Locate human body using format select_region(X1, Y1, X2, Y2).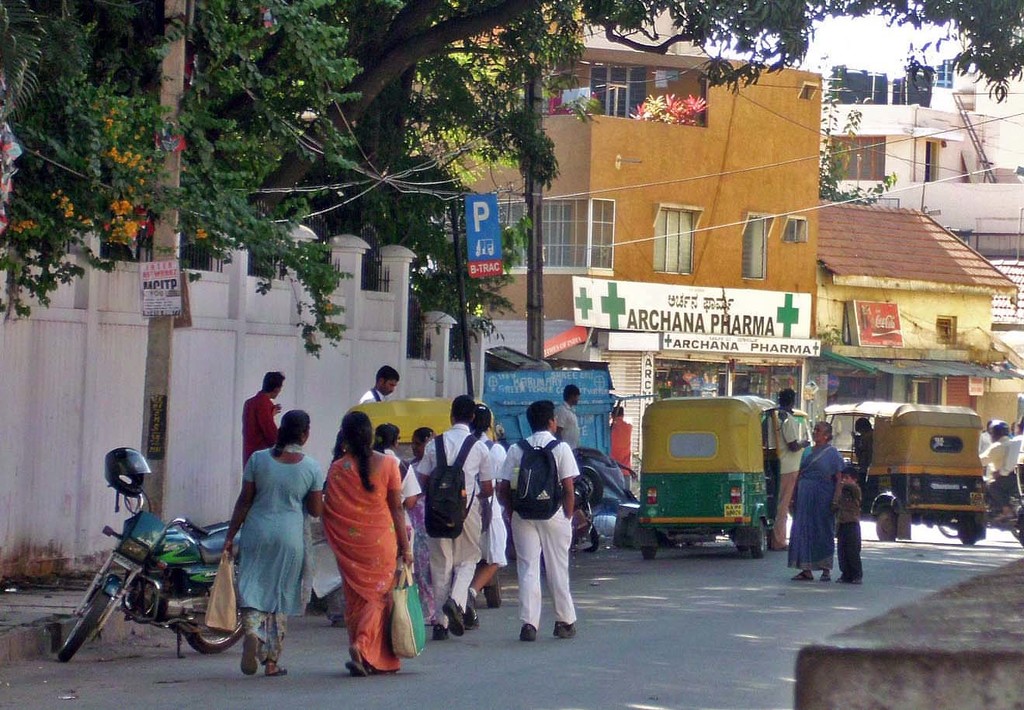
select_region(977, 435, 1006, 480).
